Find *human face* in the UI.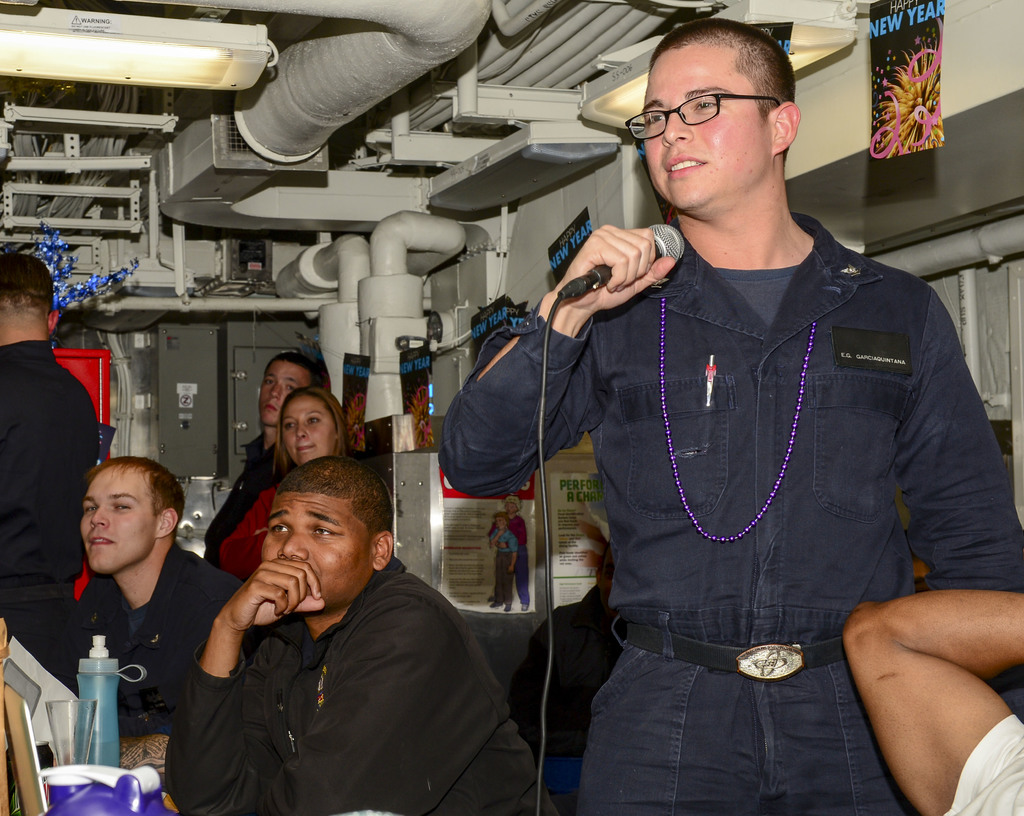
UI element at [left=261, top=493, right=373, bottom=609].
